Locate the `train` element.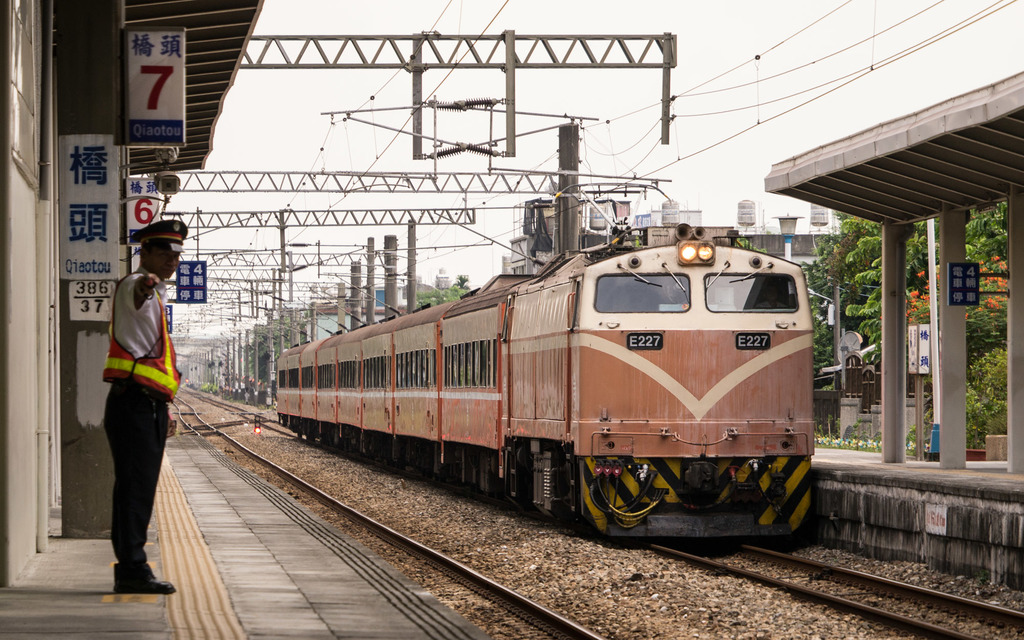
Element bbox: (273, 180, 819, 547).
